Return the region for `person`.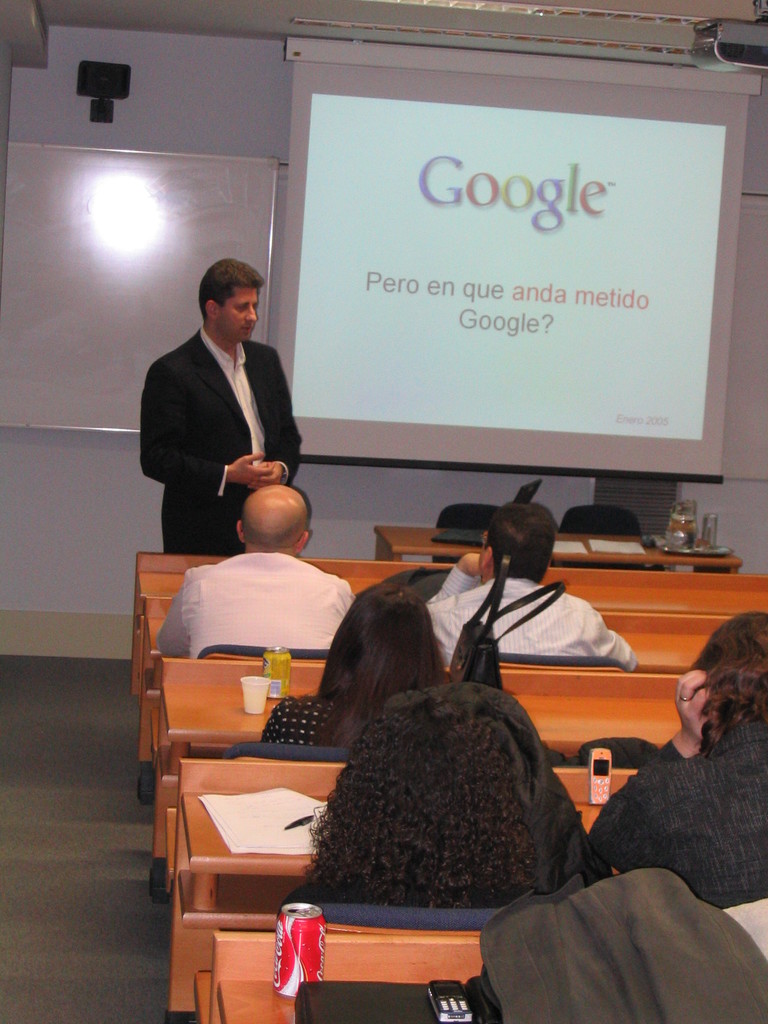
<bbox>150, 230, 298, 611</bbox>.
